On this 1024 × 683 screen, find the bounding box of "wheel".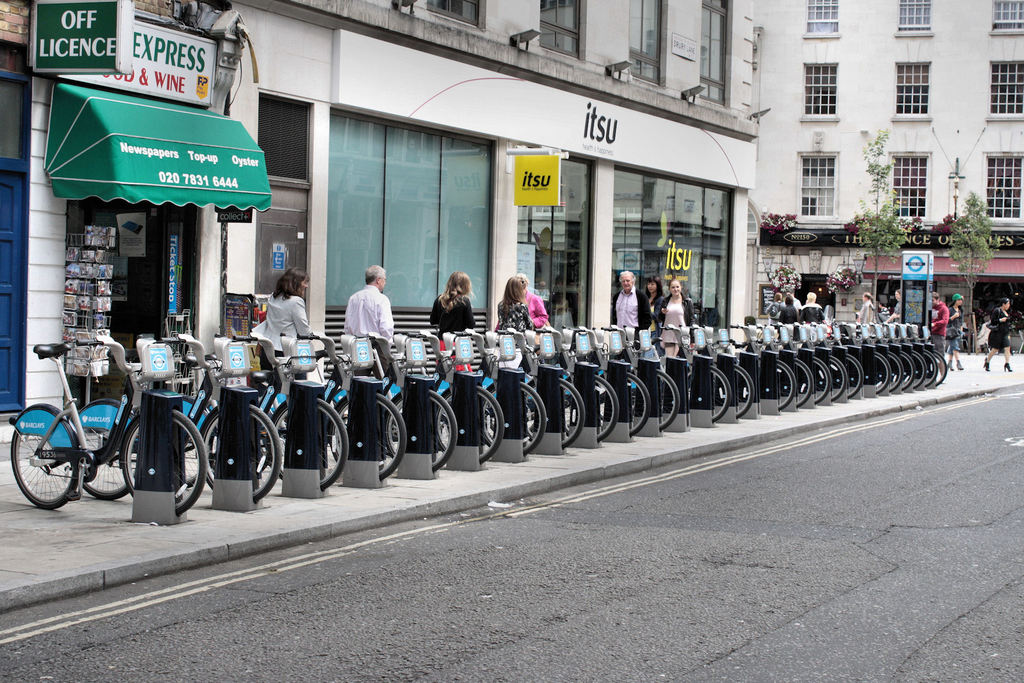
Bounding box: x1=265 y1=393 x2=349 y2=488.
